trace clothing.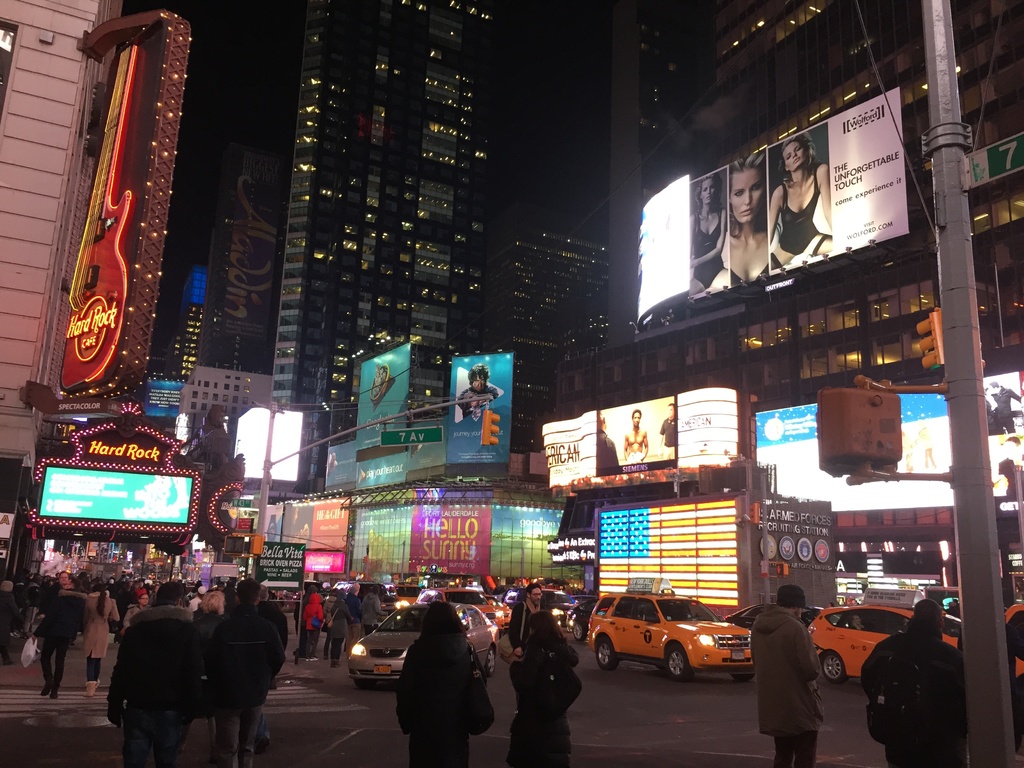
Traced to [x1=730, y1=250, x2=788, y2=290].
